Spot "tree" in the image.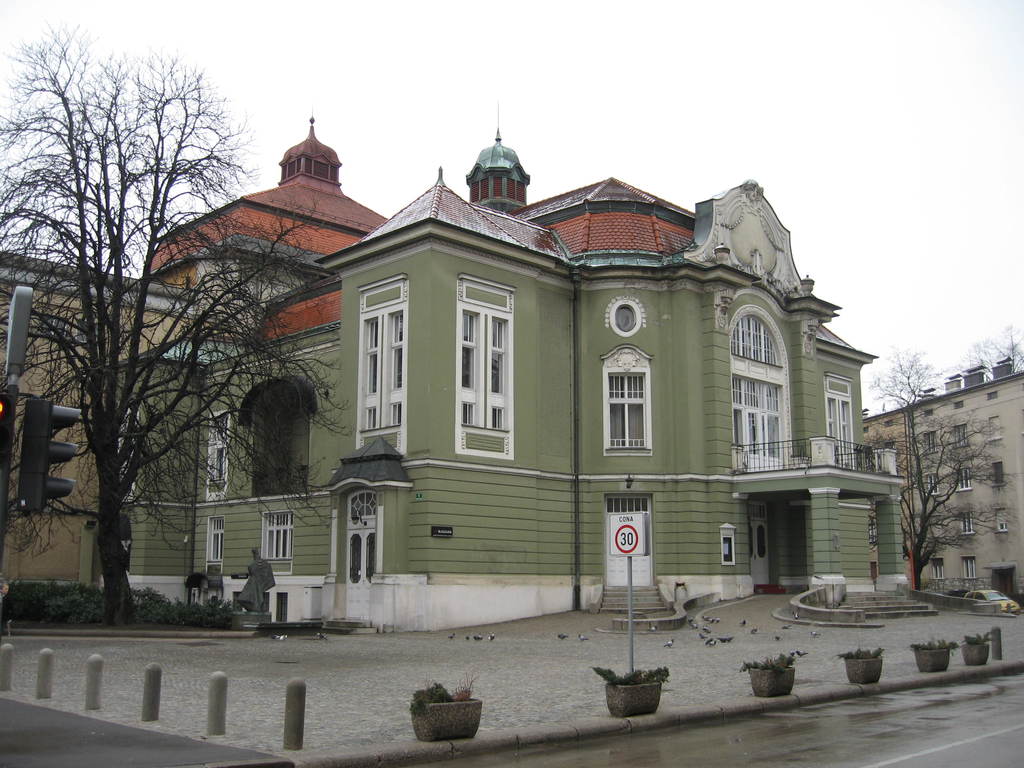
"tree" found at (969,315,1023,376).
